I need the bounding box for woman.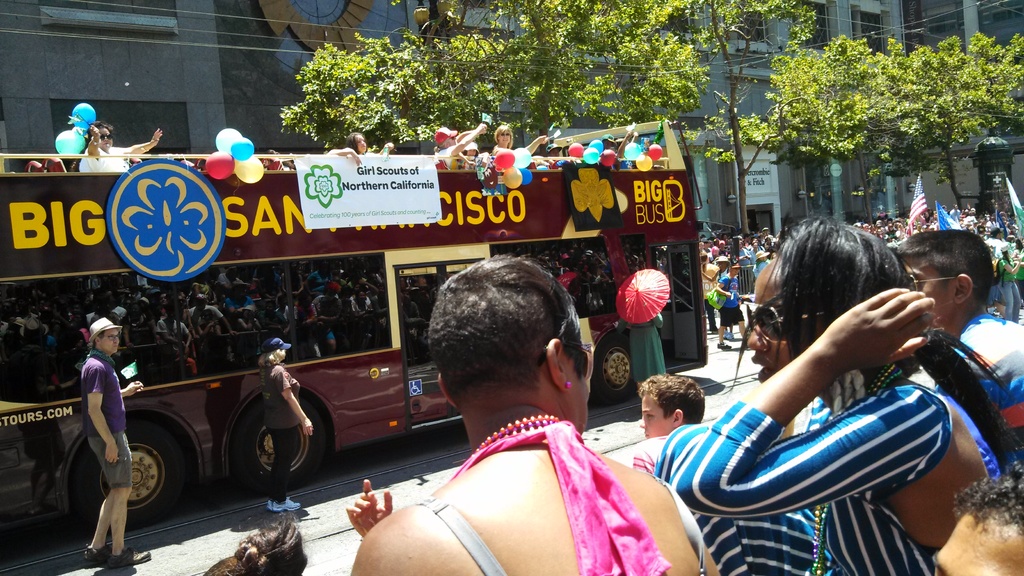
Here it is: region(666, 214, 1023, 575).
